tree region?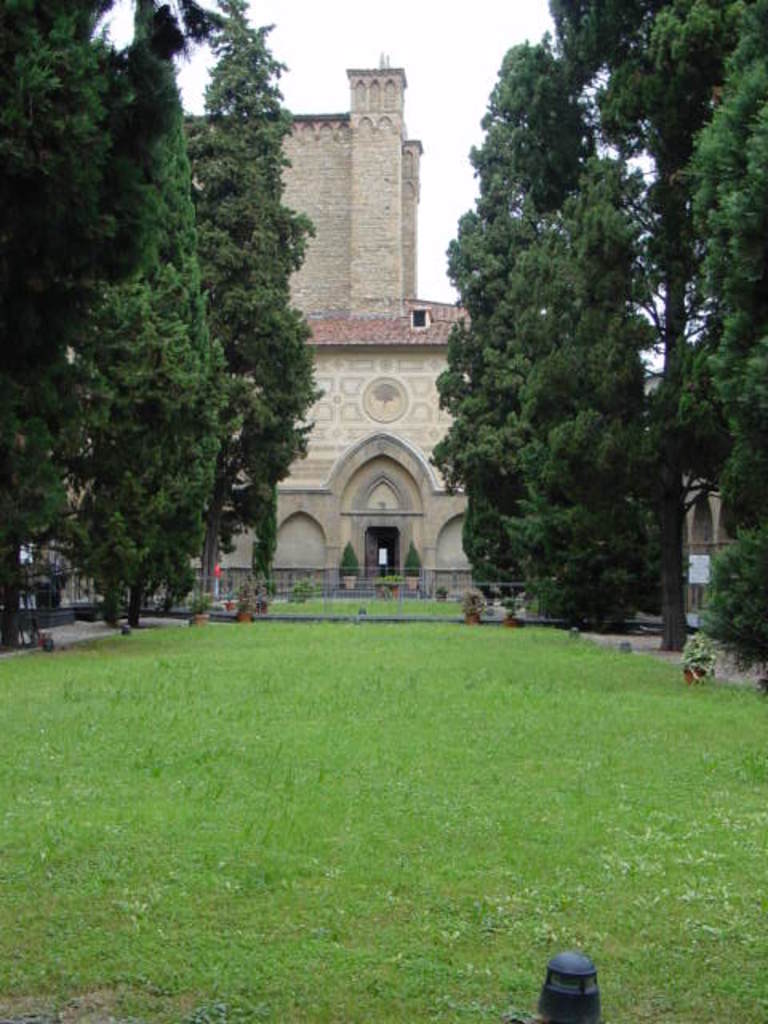
select_region(181, 0, 323, 600)
